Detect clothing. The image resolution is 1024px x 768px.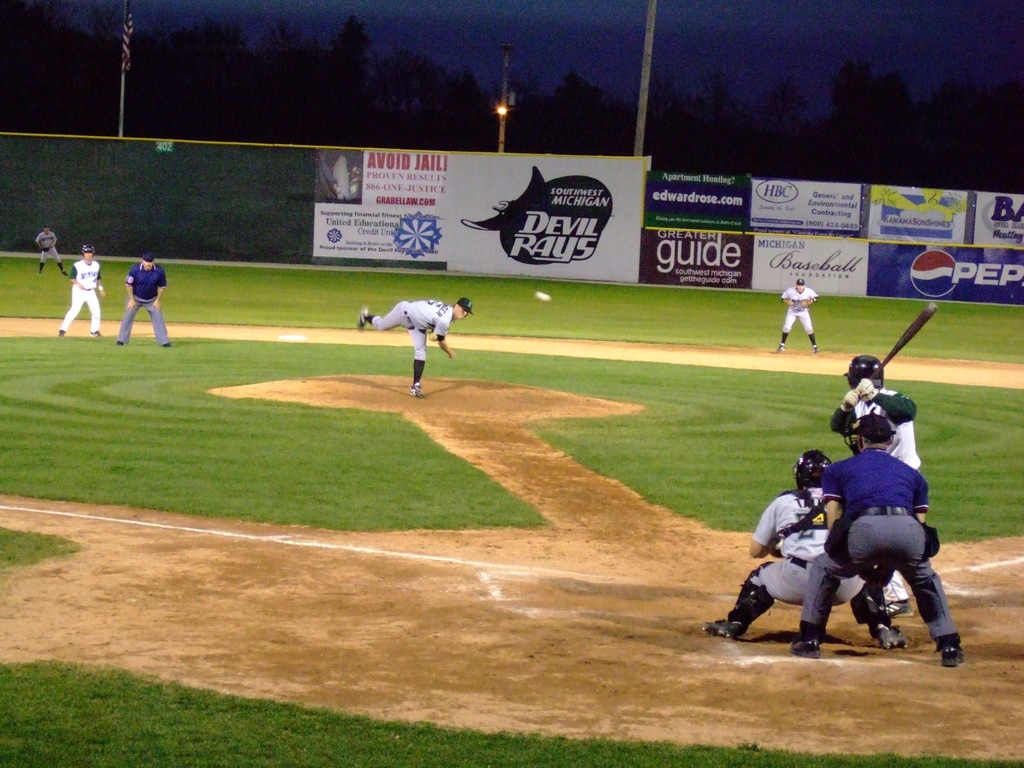
[left=33, top=230, right=59, bottom=269].
